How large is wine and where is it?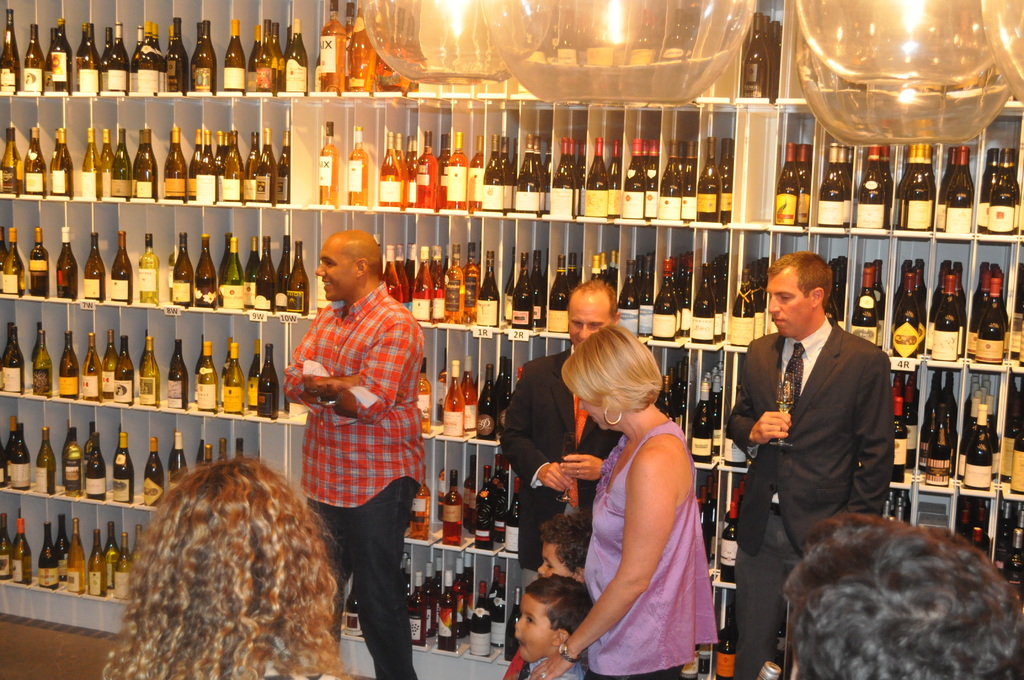
Bounding box: region(222, 18, 246, 94).
